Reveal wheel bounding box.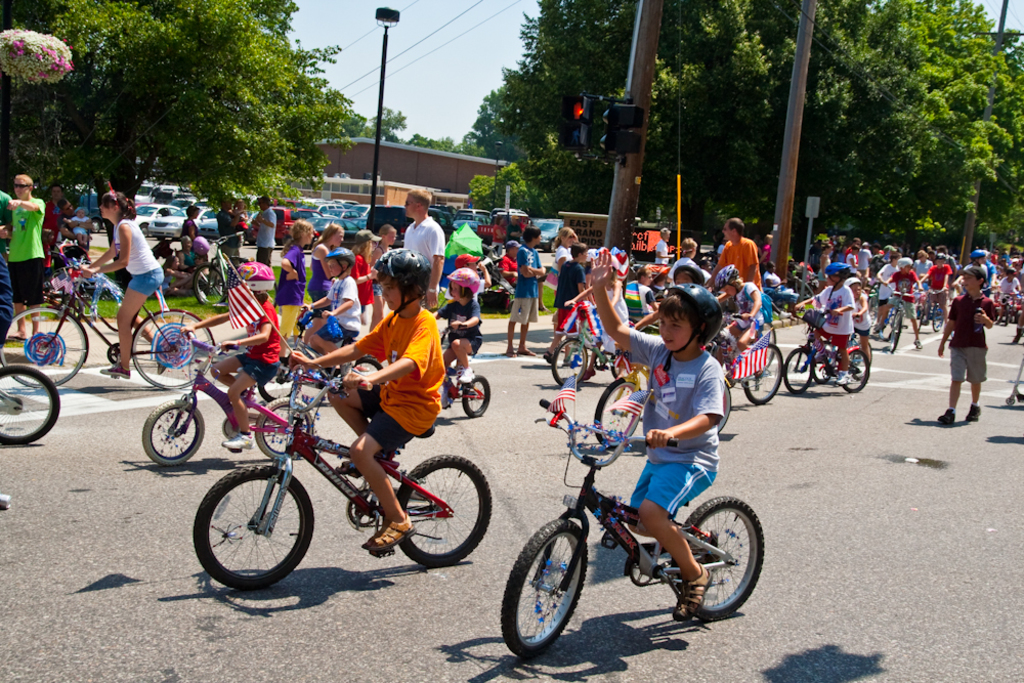
Revealed: [x1=737, y1=337, x2=784, y2=404].
